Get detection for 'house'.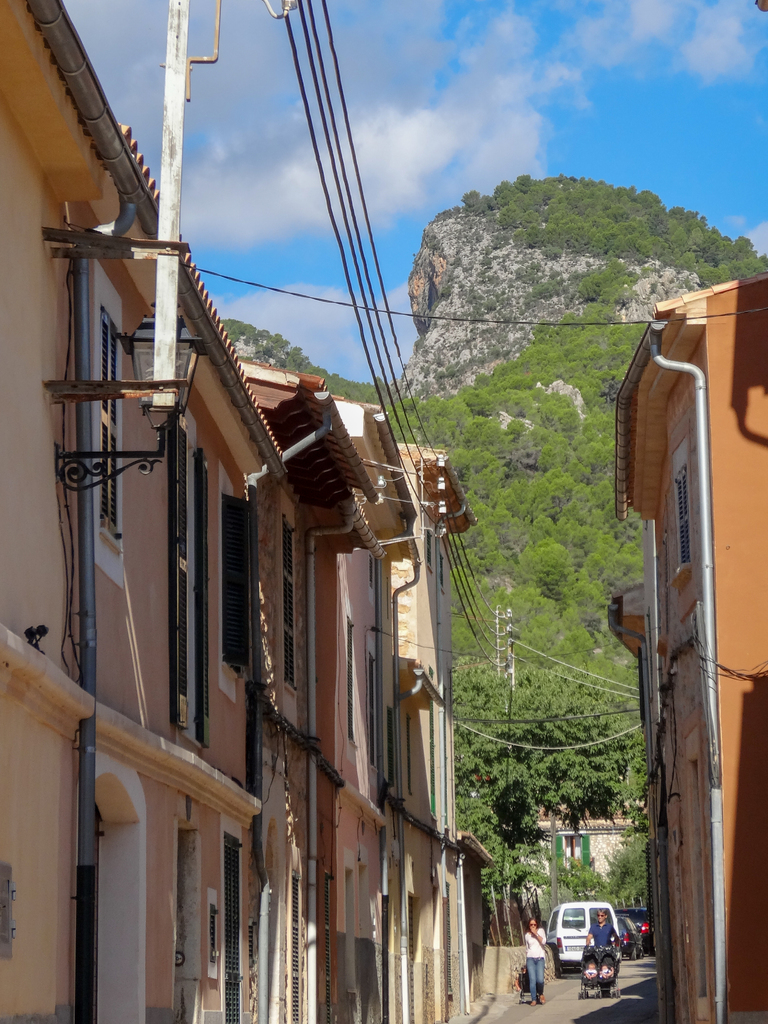
Detection: box=[243, 360, 379, 1023].
